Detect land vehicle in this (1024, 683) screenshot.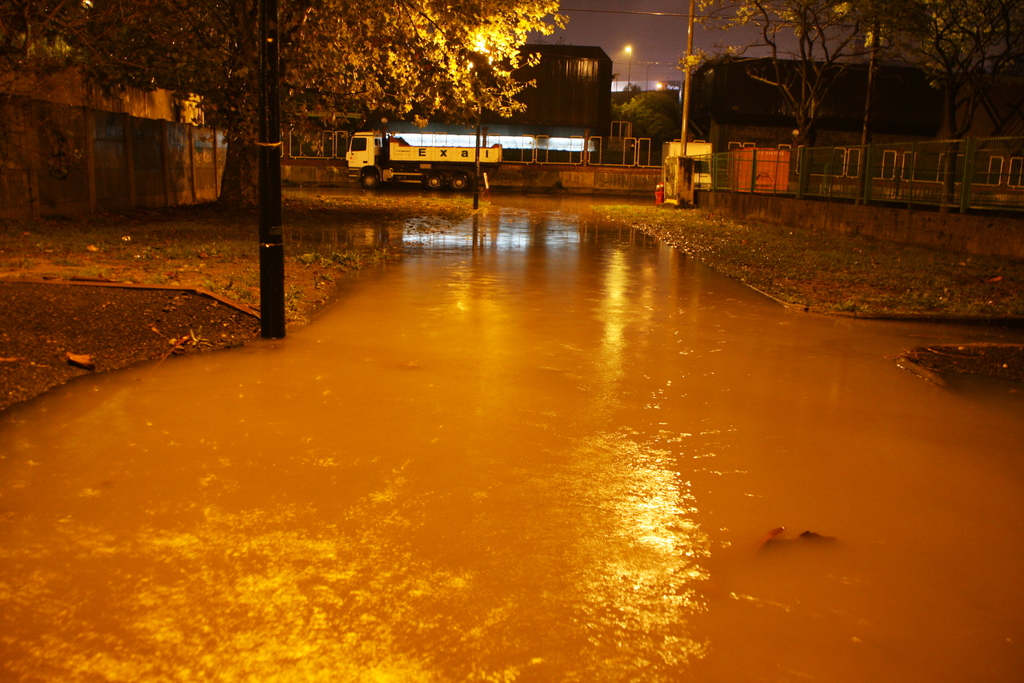
Detection: <box>342,104,504,175</box>.
